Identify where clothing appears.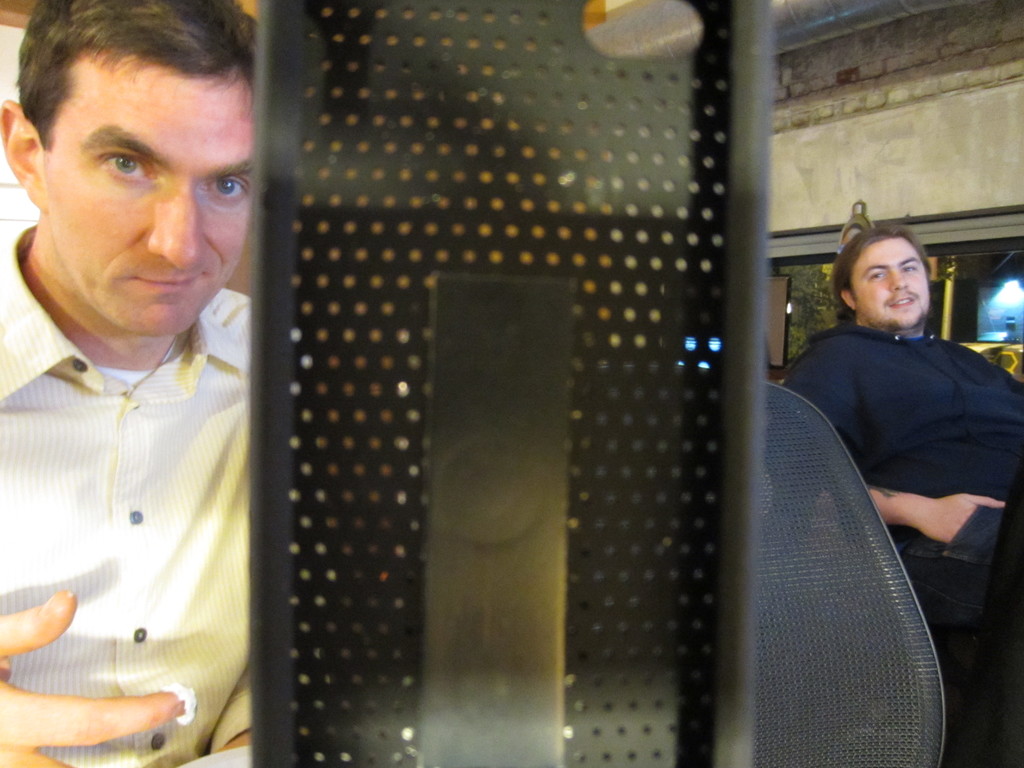
Appears at 0, 228, 279, 725.
